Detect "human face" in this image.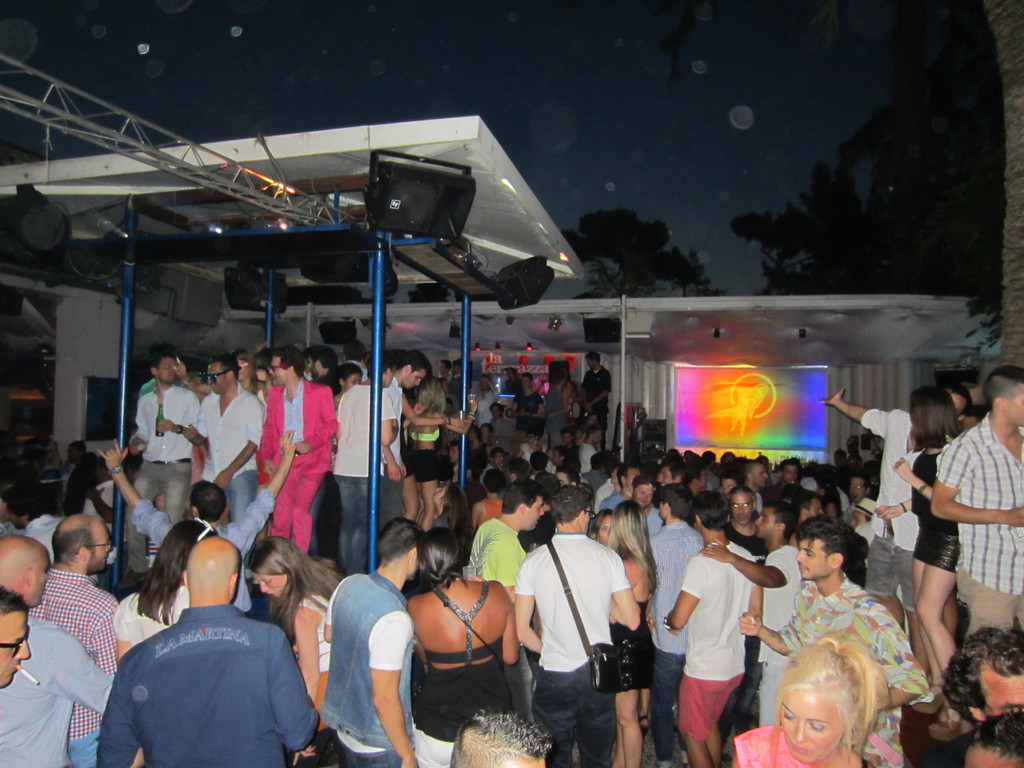
Detection: bbox=[660, 504, 664, 517].
